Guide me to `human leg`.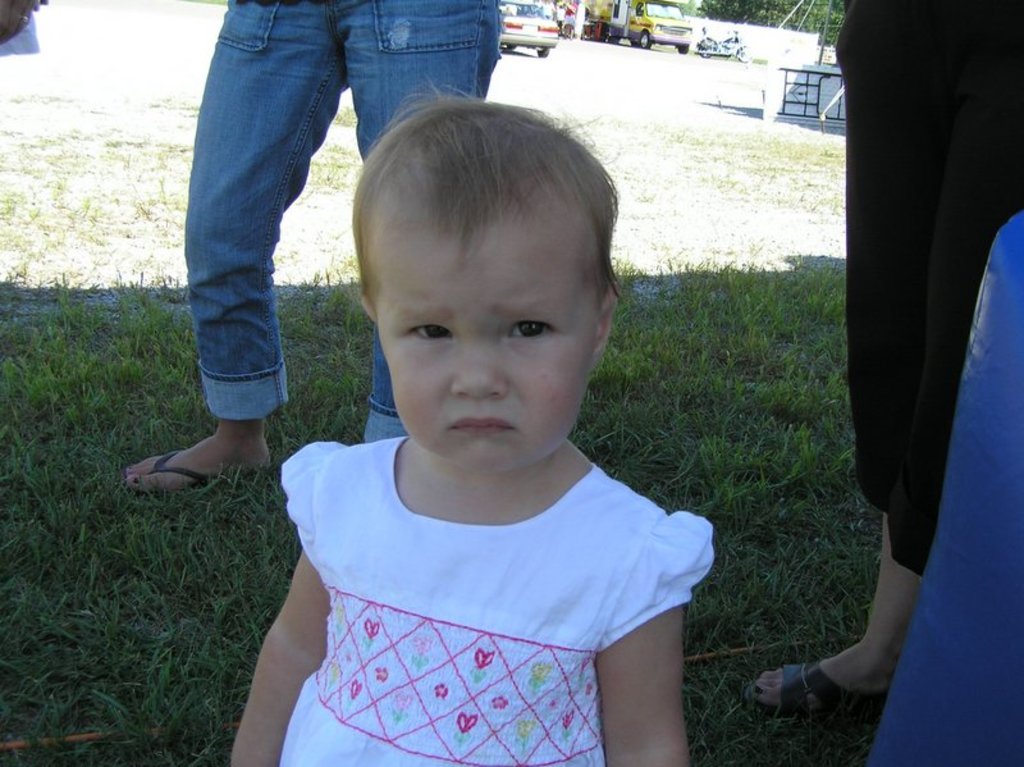
Guidance: bbox=(836, 1, 964, 513).
